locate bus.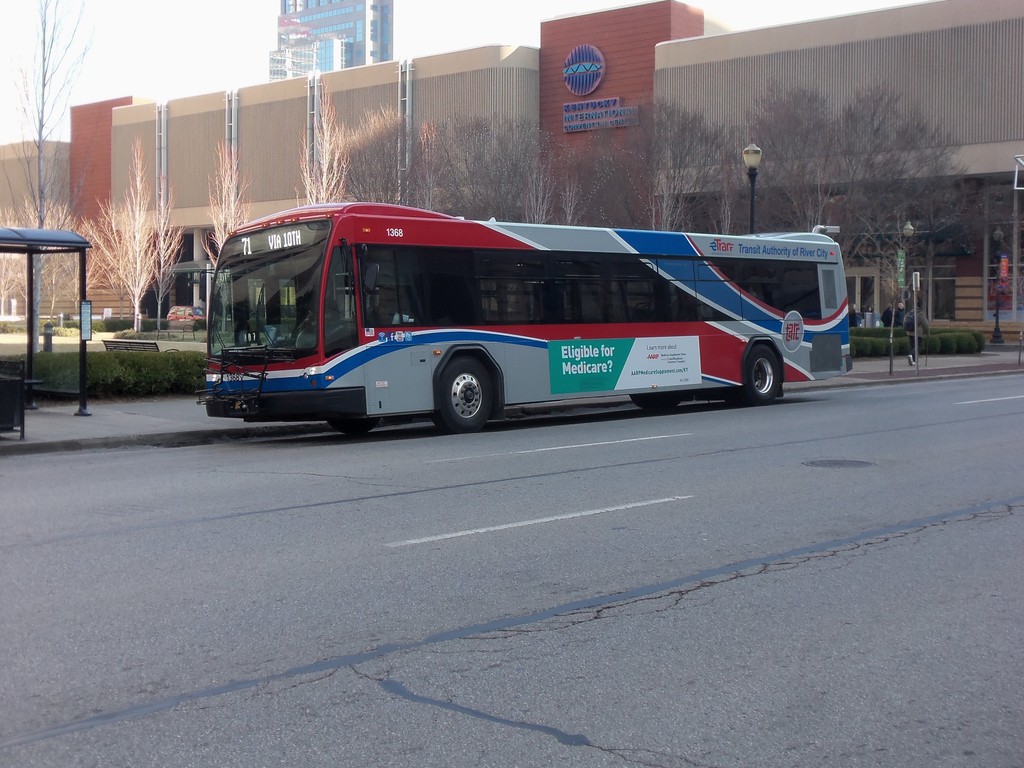
Bounding box: x1=205 y1=197 x2=852 y2=431.
